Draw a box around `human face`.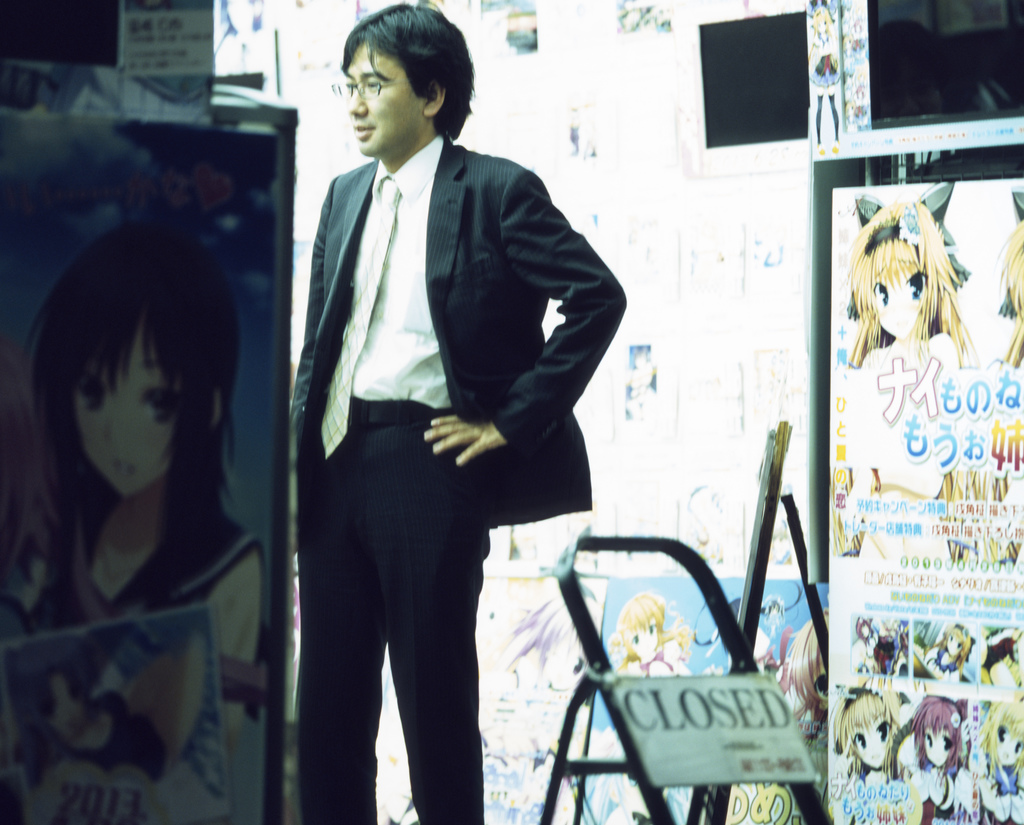
box(627, 615, 657, 659).
